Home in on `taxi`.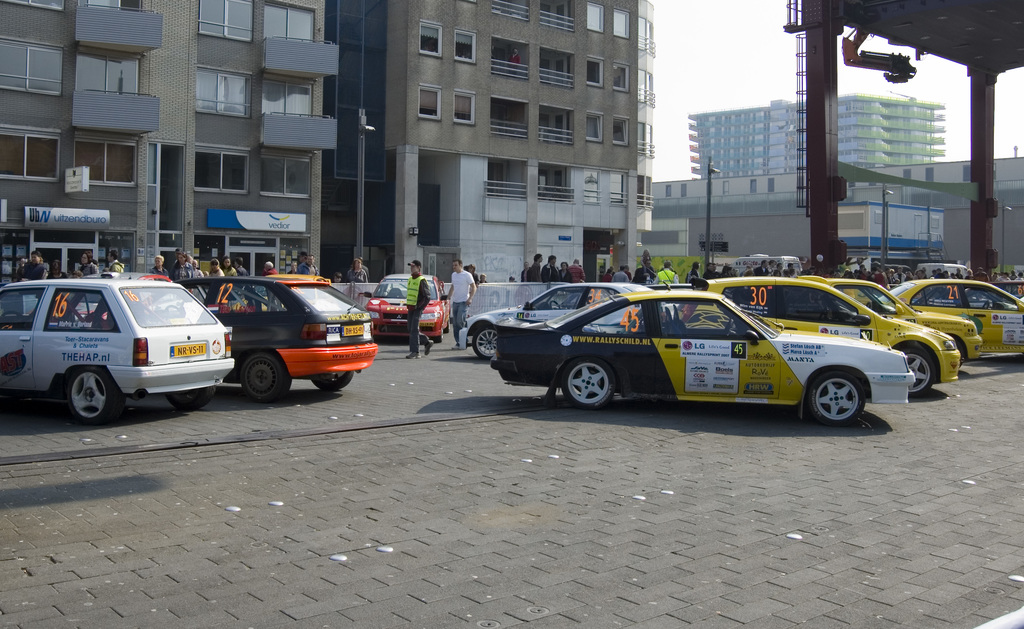
Homed in at x1=492, y1=259, x2=915, y2=429.
